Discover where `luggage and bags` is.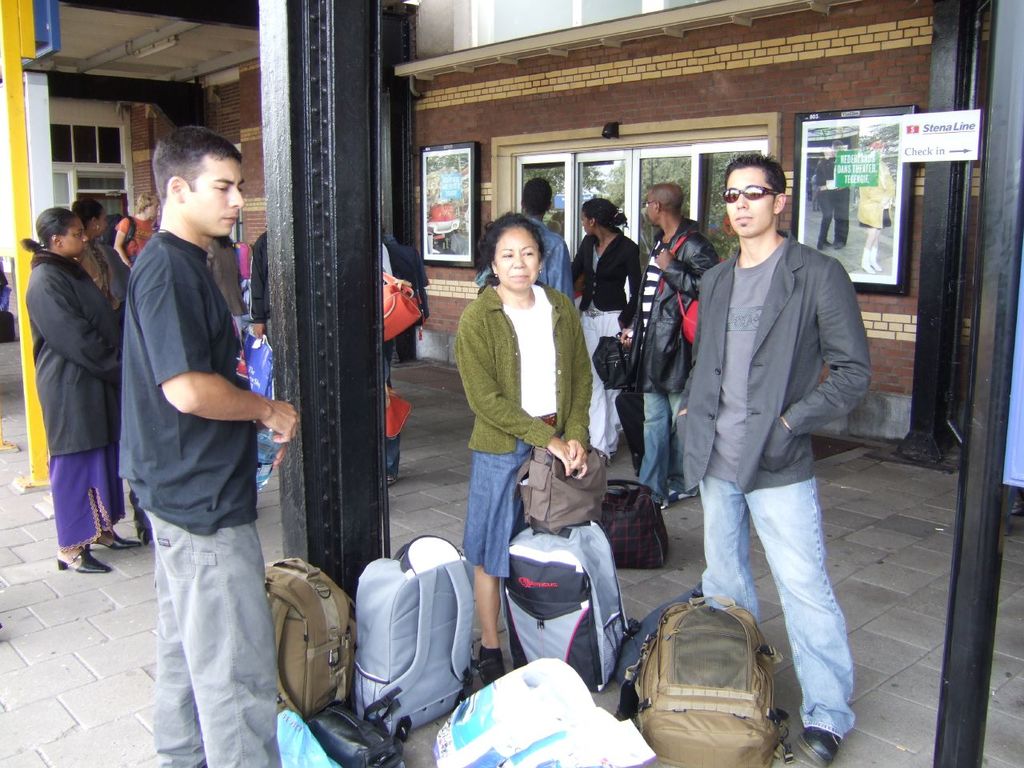
Discovered at crop(499, 517, 633, 691).
